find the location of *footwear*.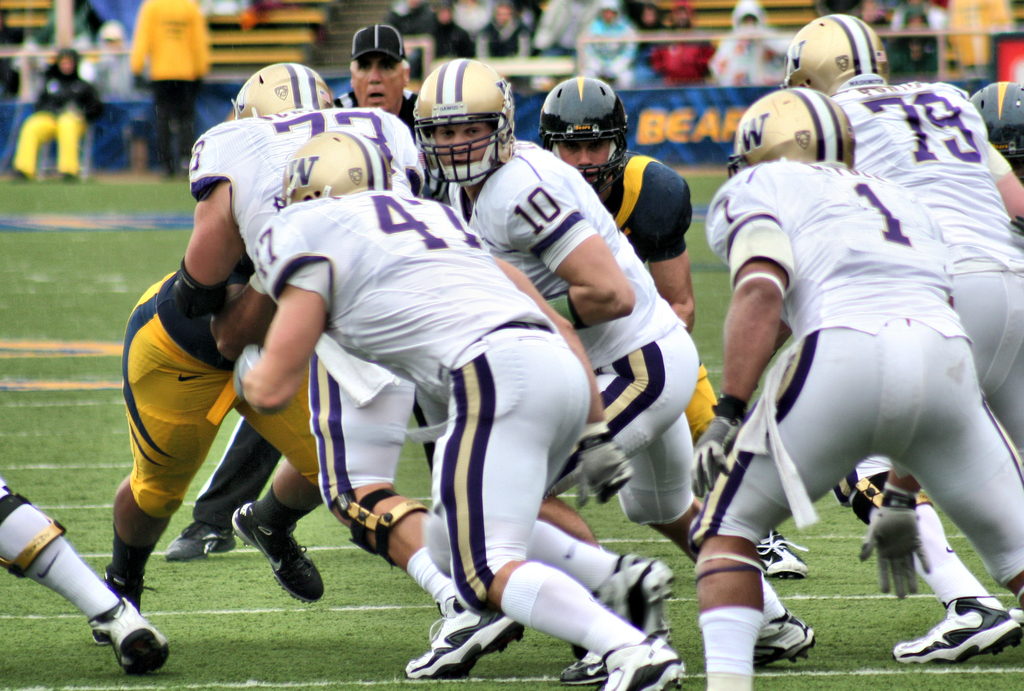
Location: bbox(95, 599, 171, 679).
